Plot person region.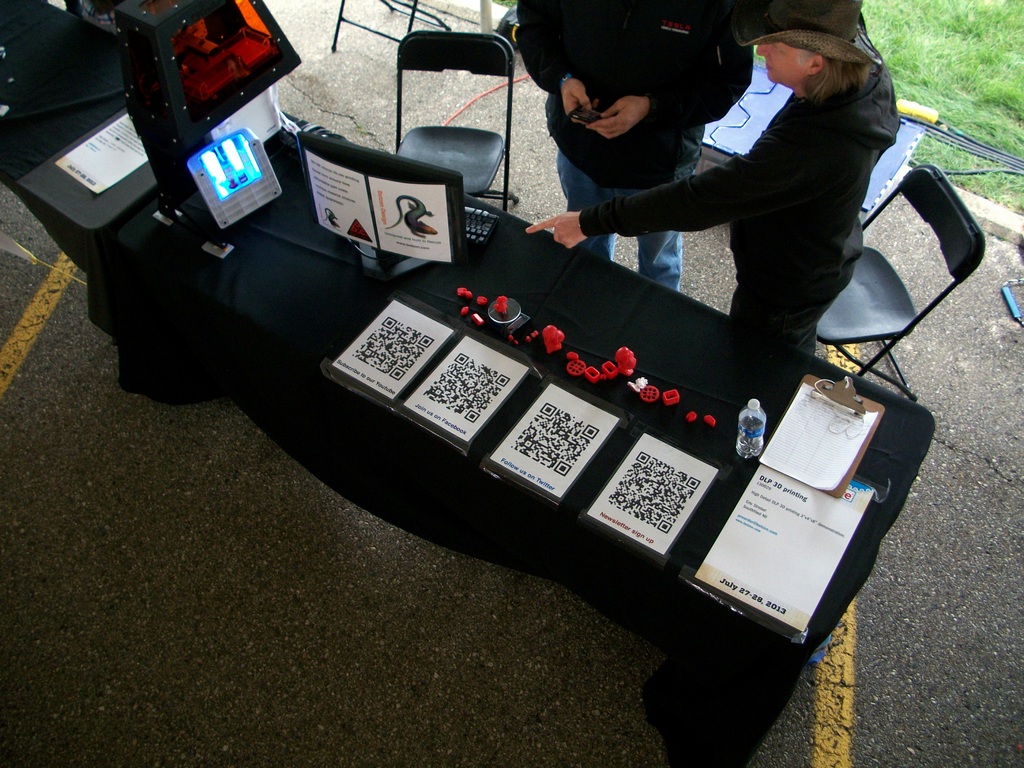
Plotted at box=[506, 0, 753, 298].
